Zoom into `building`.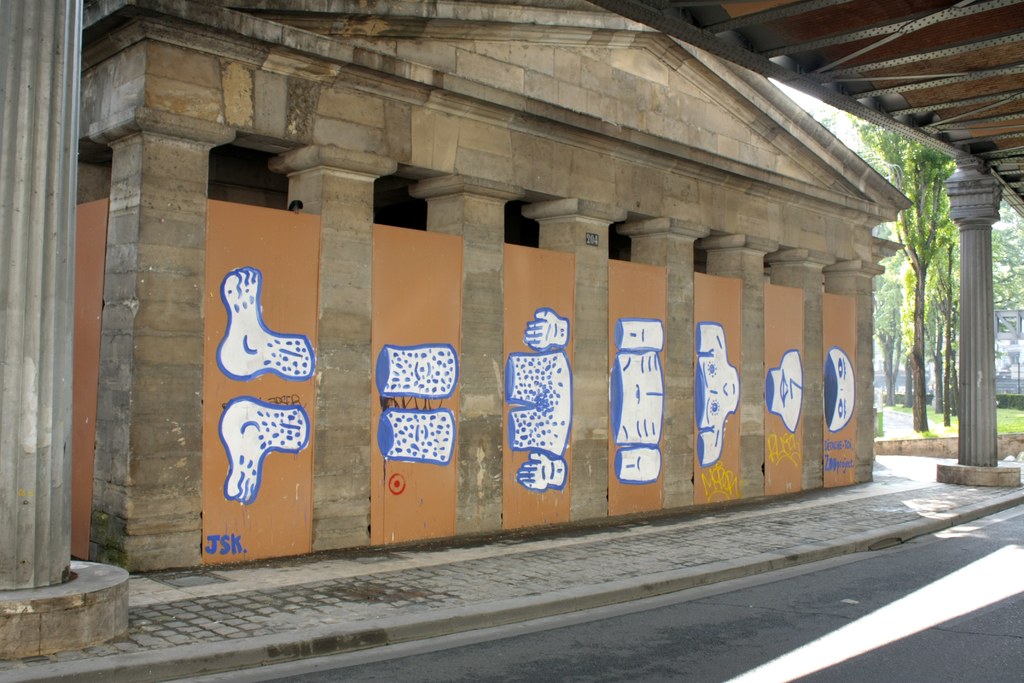
Zoom target: [x1=70, y1=1, x2=915, y2=578].
